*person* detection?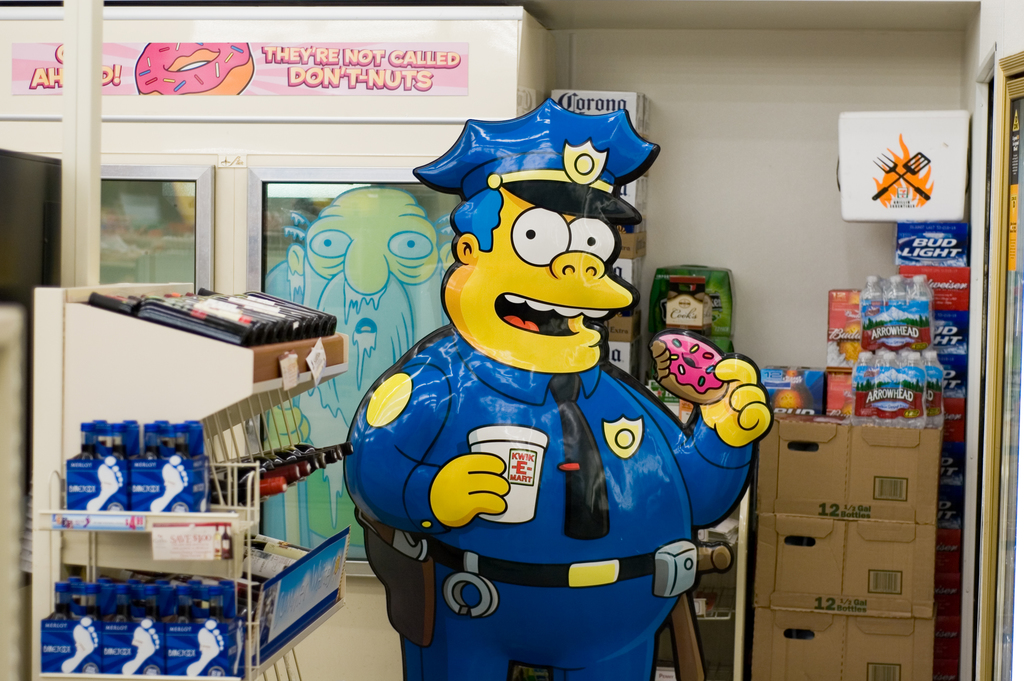
(358, 86, 746, 656)
